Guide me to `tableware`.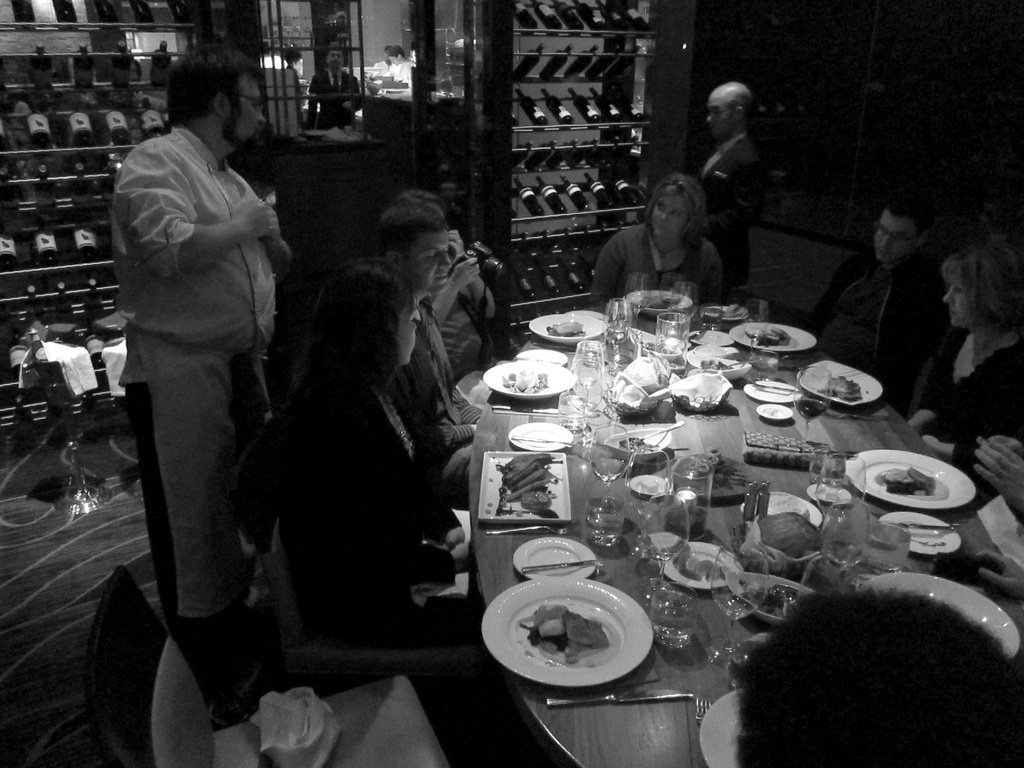
Guidance: bbox(483, 362, 576, 400).
